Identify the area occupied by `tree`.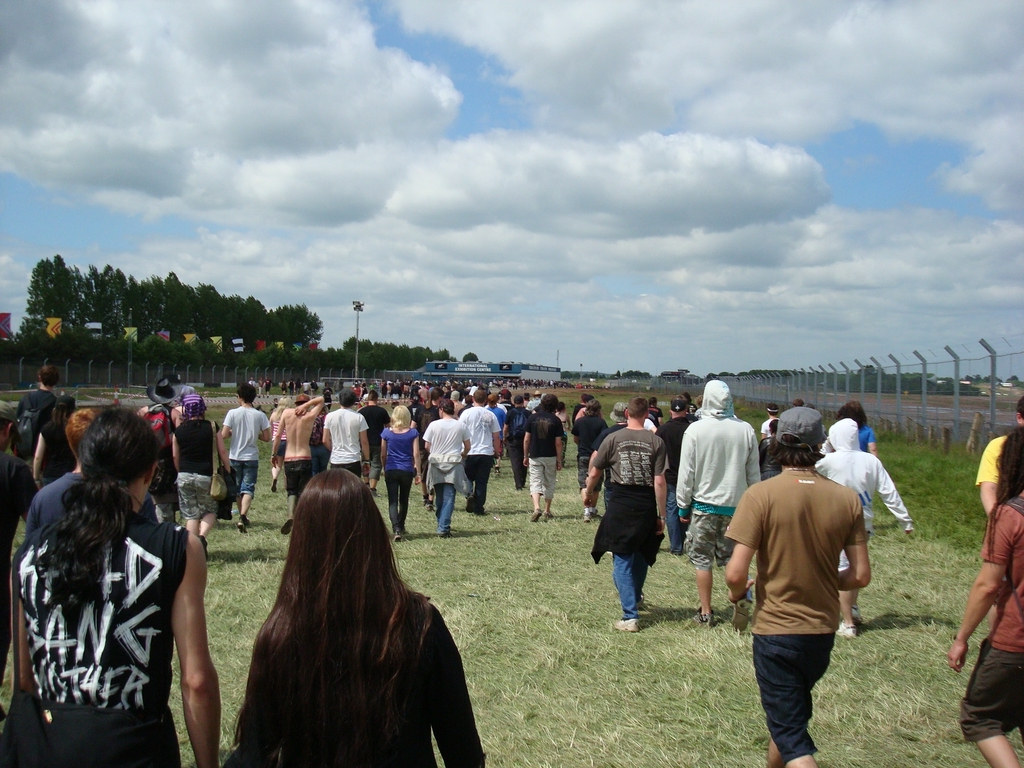
Area: select_region(74, 266, 111, 332).
